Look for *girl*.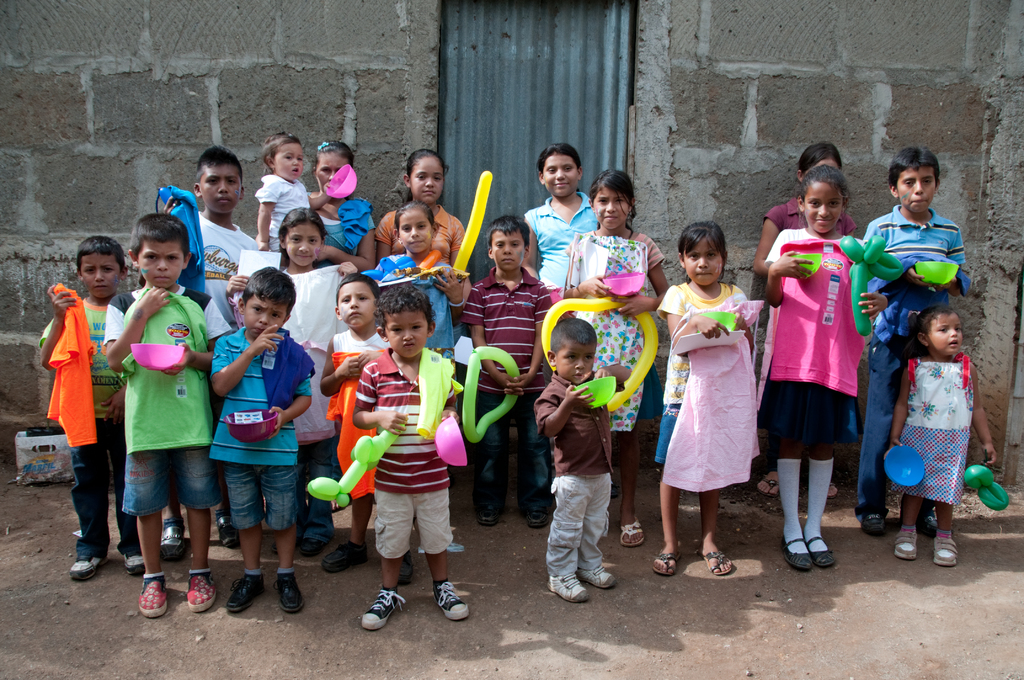
Found: crop(561, 168, 671, 546).
